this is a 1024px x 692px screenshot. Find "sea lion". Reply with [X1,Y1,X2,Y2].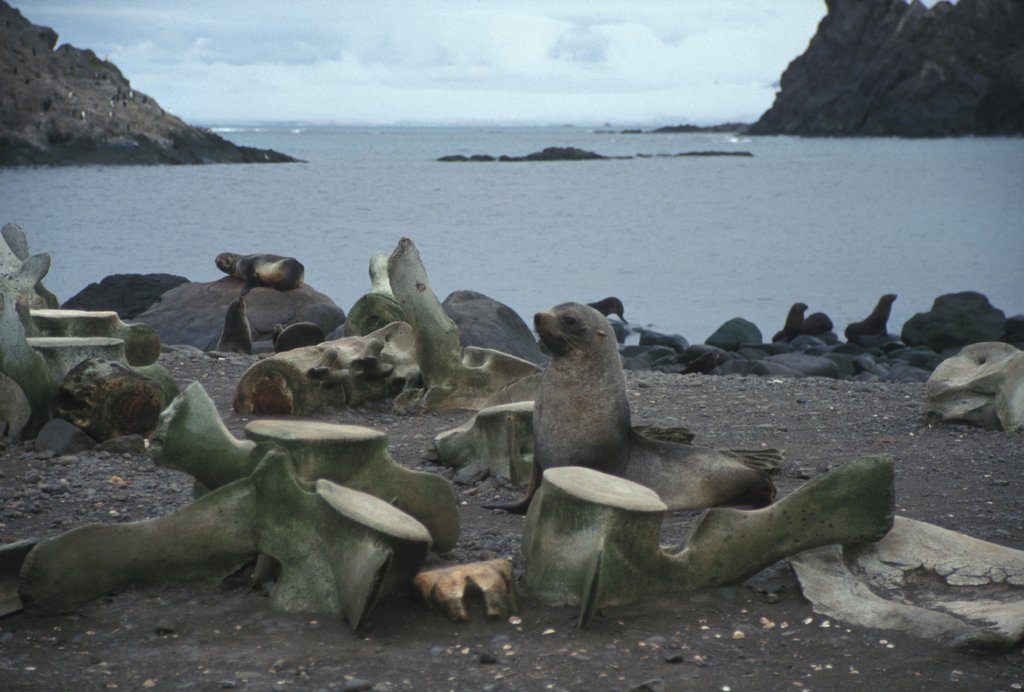
[482,304,780,518].
